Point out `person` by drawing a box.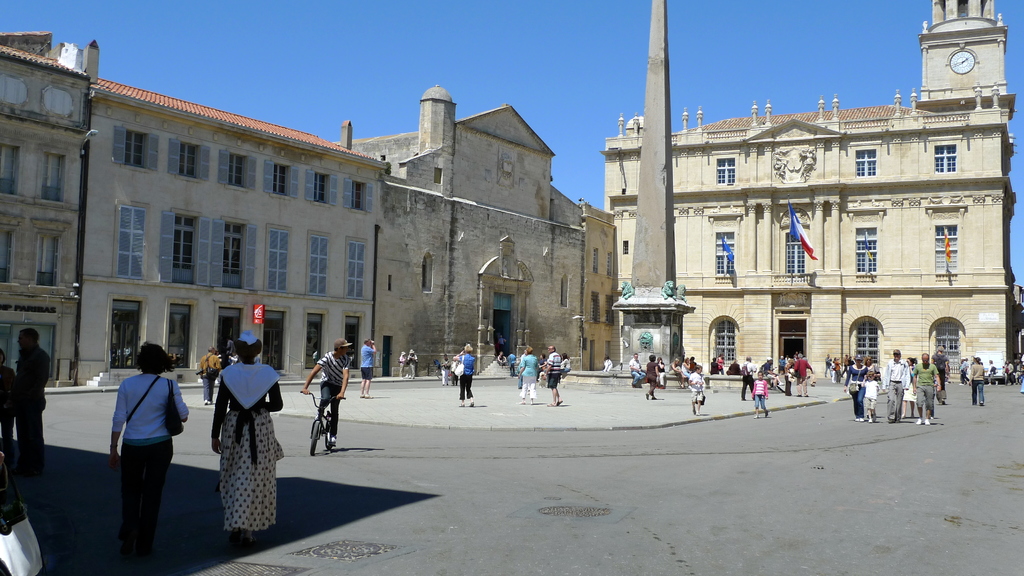
select_region(392, 352, 404, 378).
